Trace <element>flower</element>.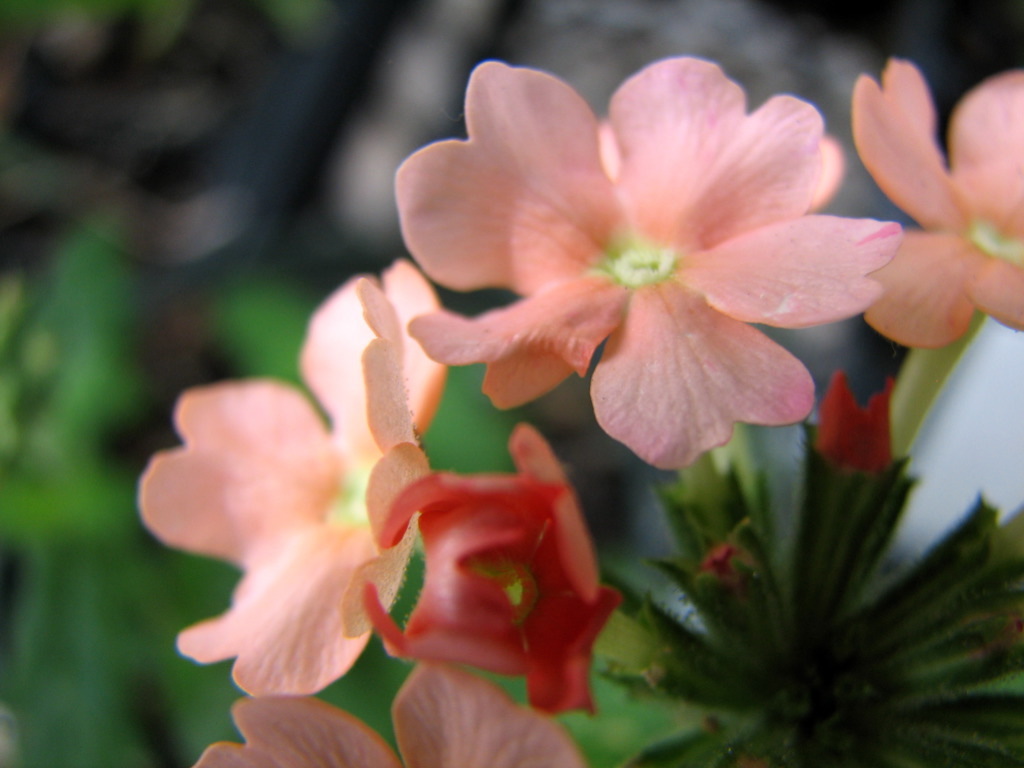
Traced to rect(816, 362, 903, 453).
